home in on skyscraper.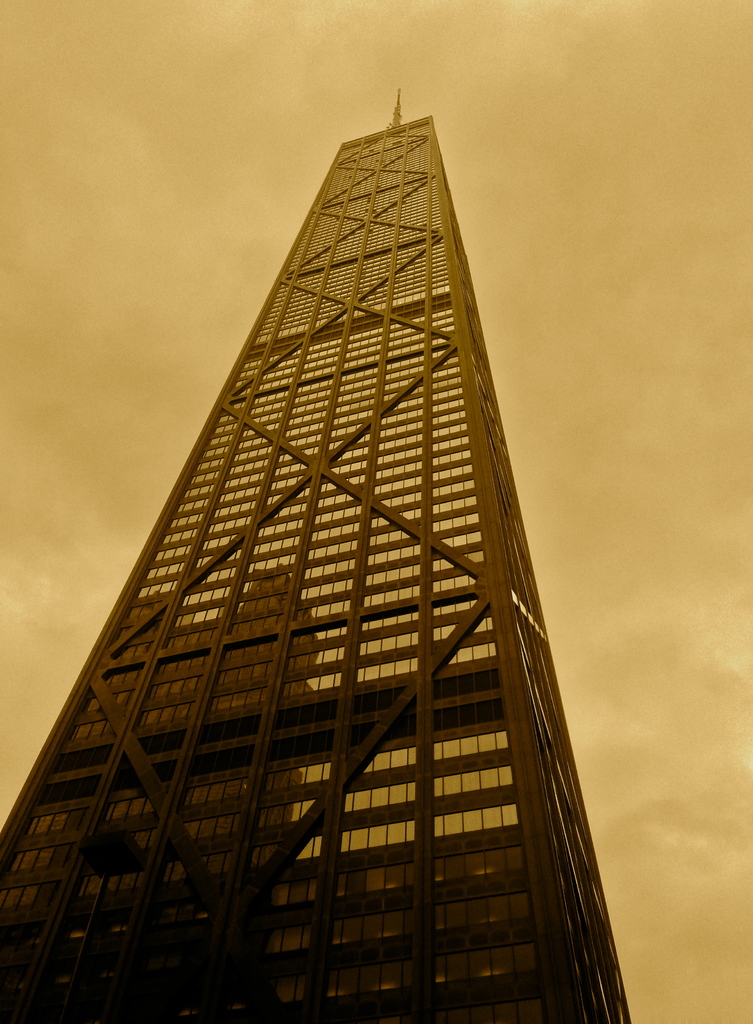
Homed in at [left=3, top=120, right=697, bottom=1010].
